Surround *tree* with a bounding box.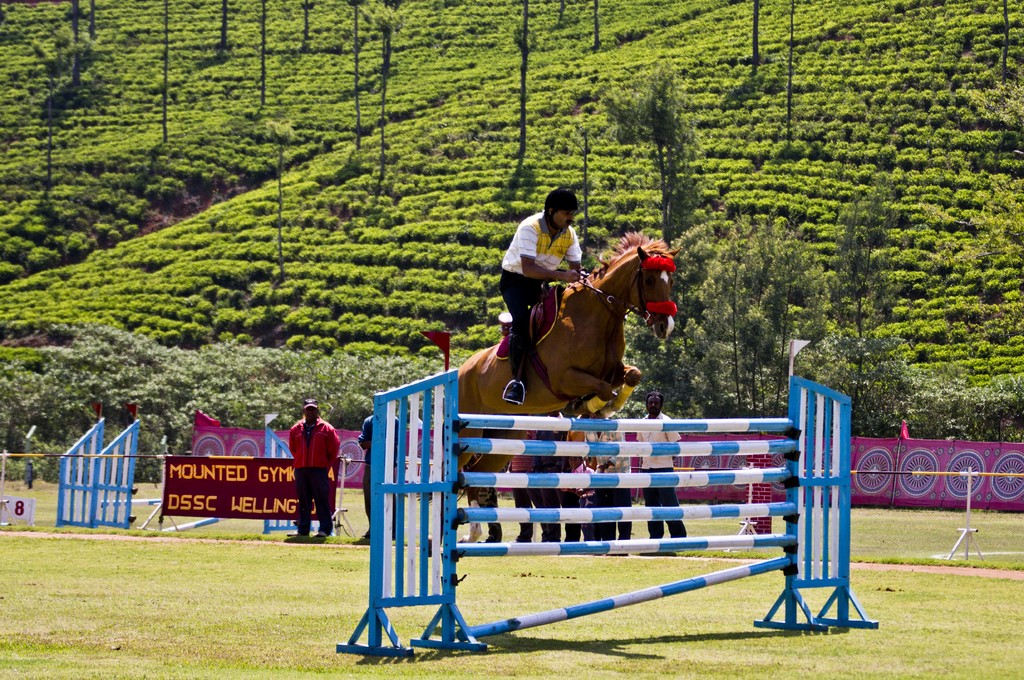
(x1=594, y1=59, x2=693, y2=244).
